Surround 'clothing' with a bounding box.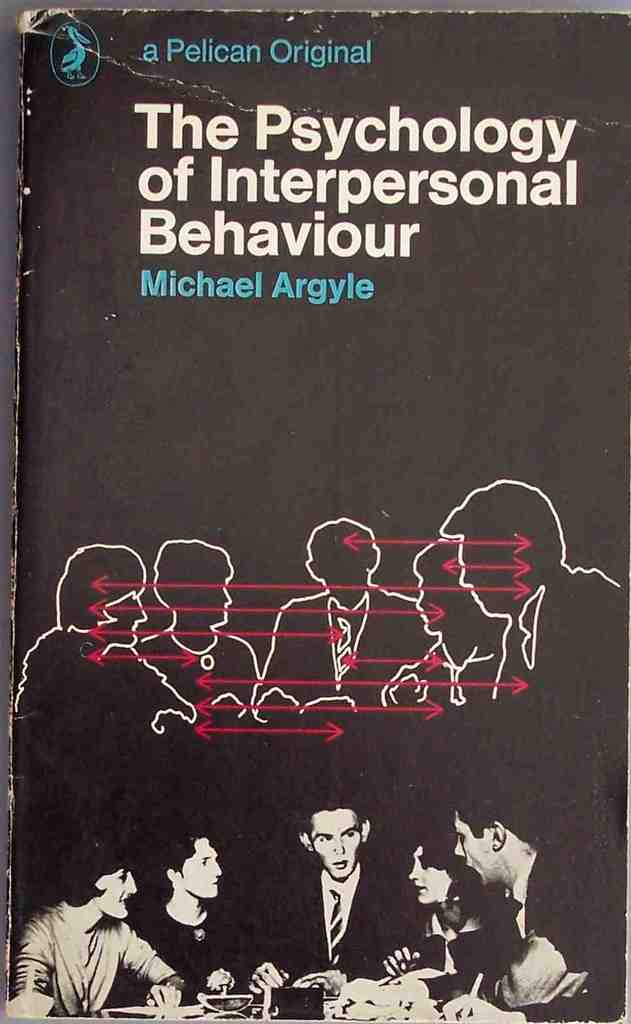
Rect(283, 855, 421, 978).
